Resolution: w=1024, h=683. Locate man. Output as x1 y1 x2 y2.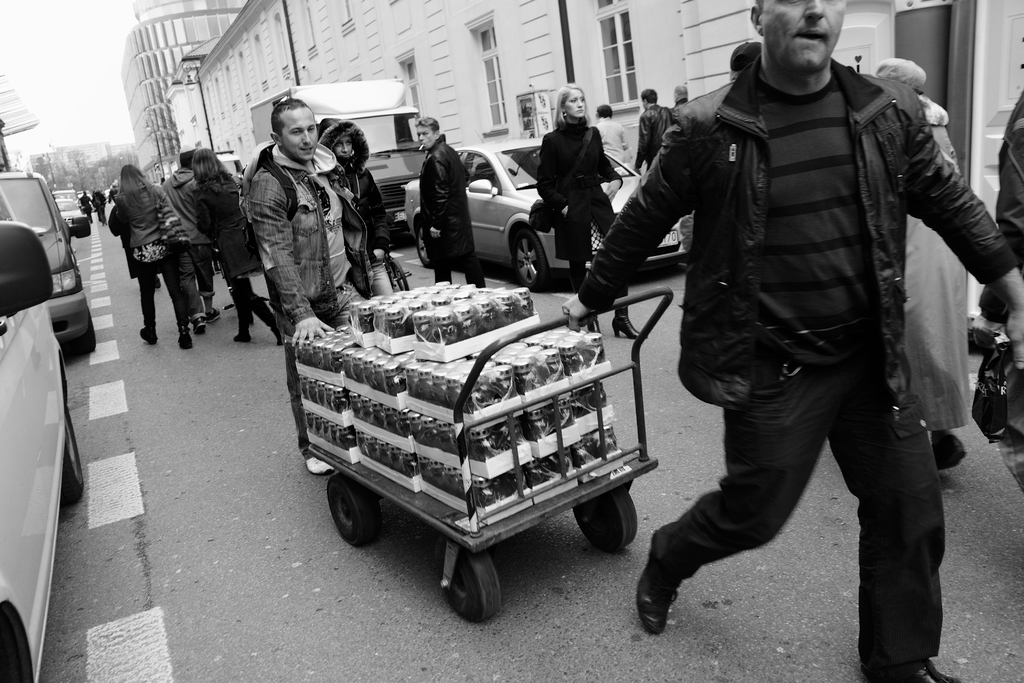
583 15 998 641.
